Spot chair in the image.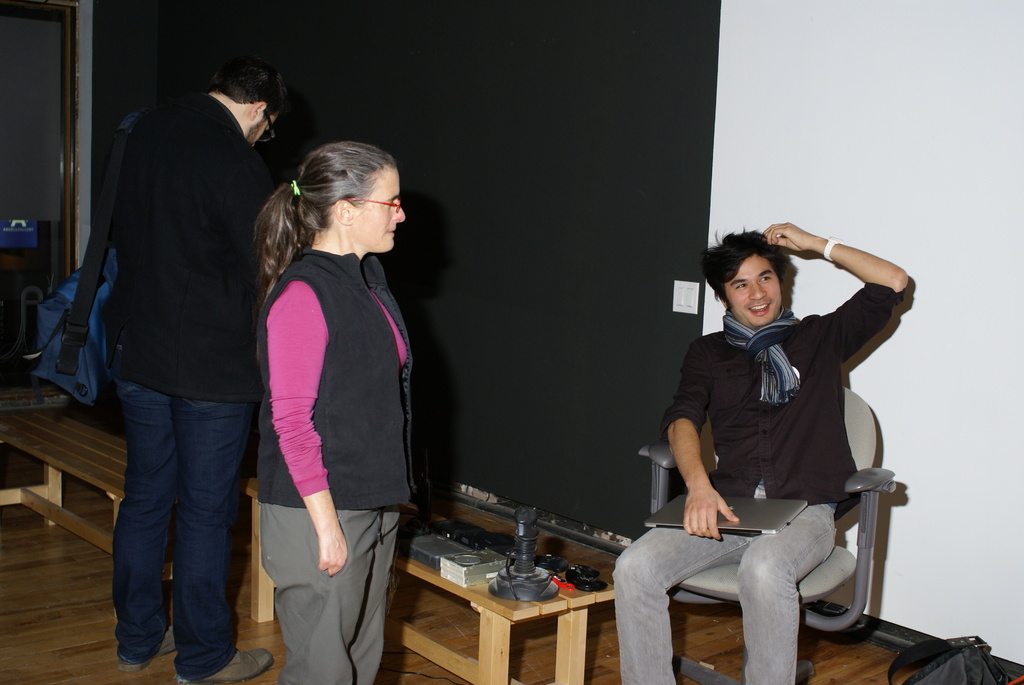
chair found at {"left": 617, "top": 379, "right": 887, "bottom": 684}.
